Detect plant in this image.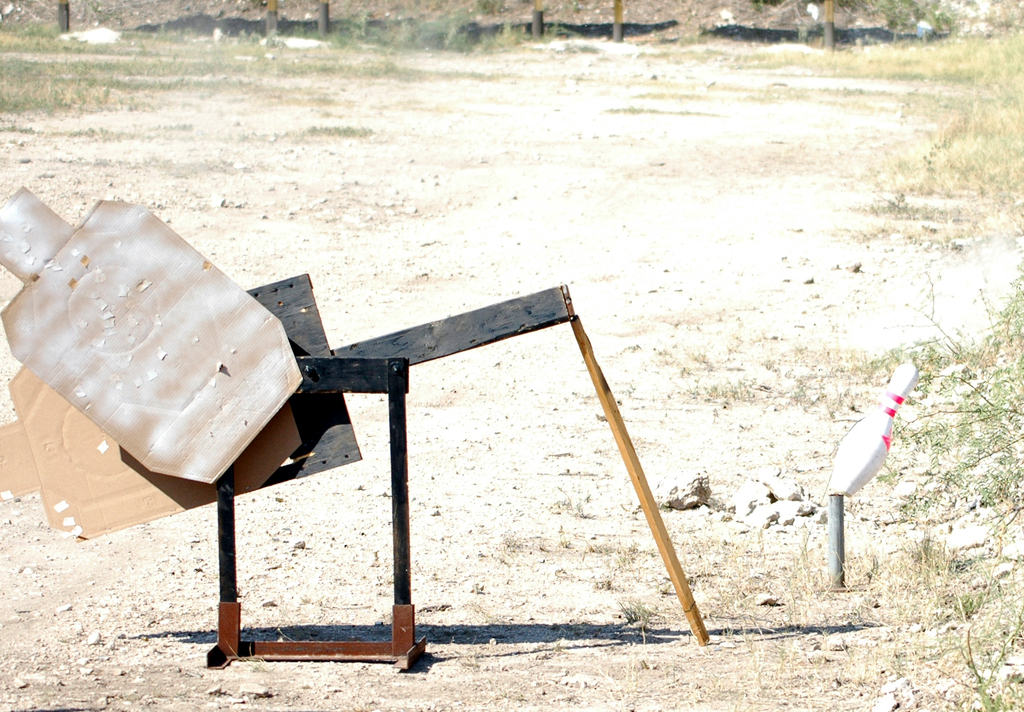
Detection: 655 498 672 513.
